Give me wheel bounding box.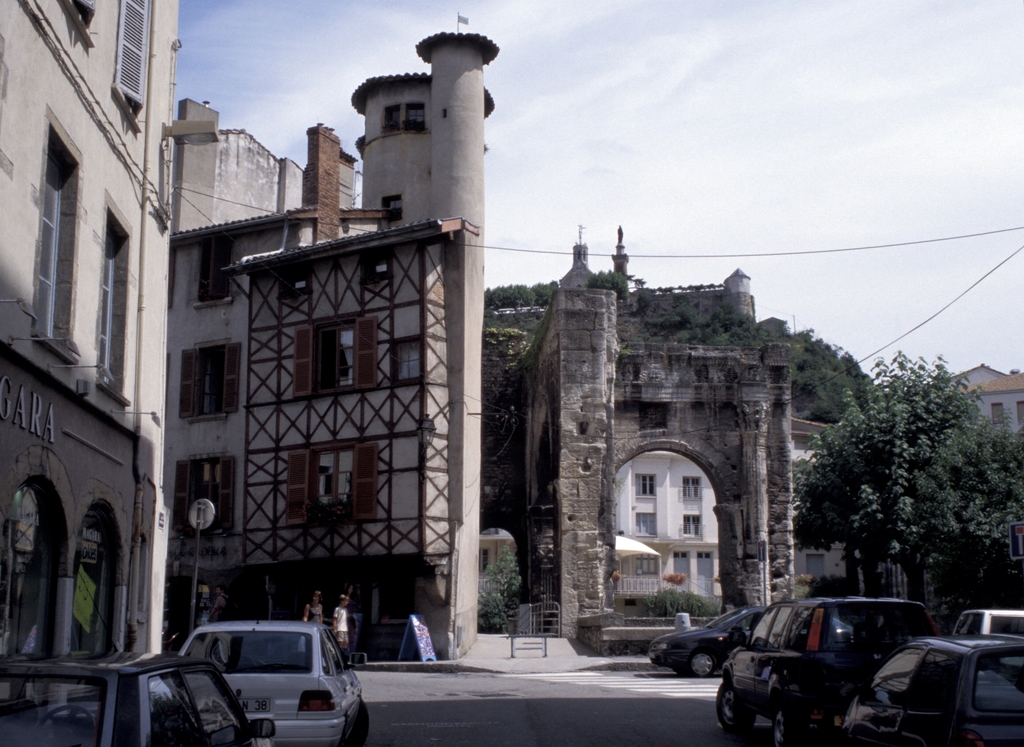
[left=337, top=705, right=372, bottom=743].
